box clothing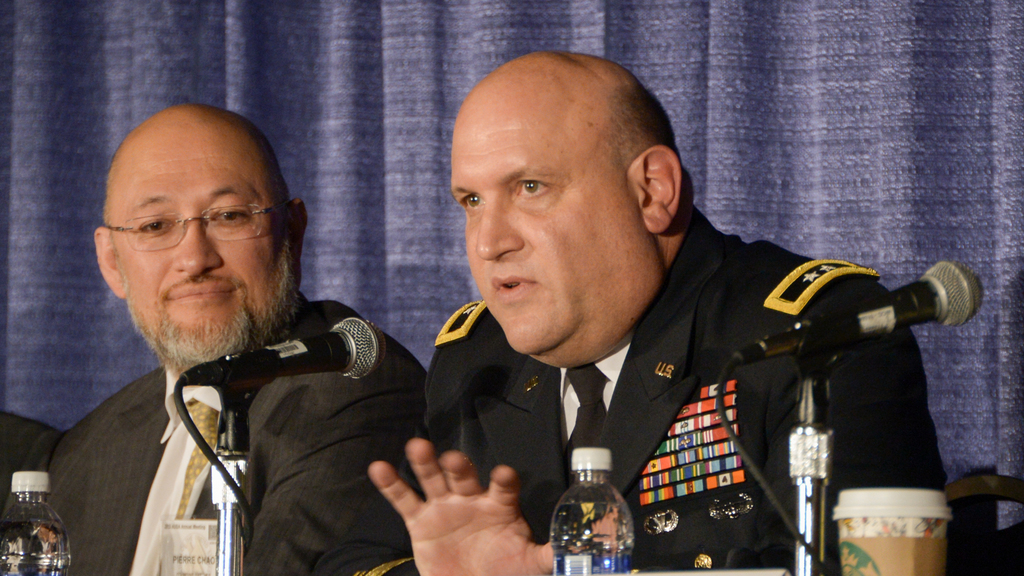
3:291:426:575
